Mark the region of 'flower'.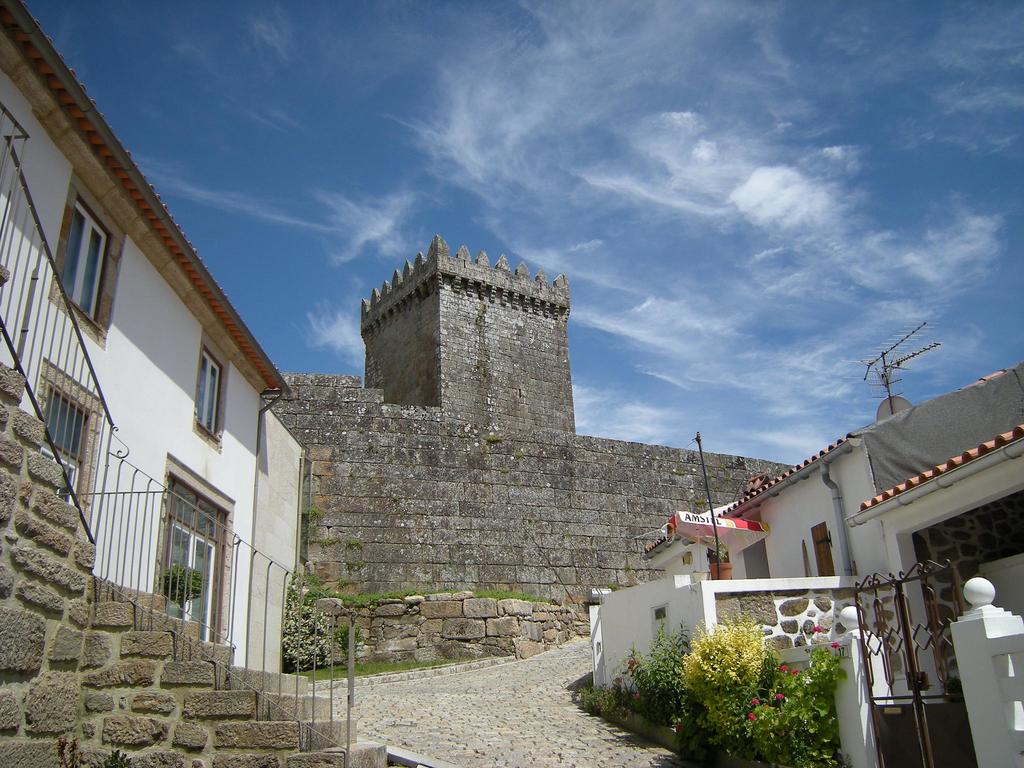
Region: bbox=(833, 638, 836, 650).
